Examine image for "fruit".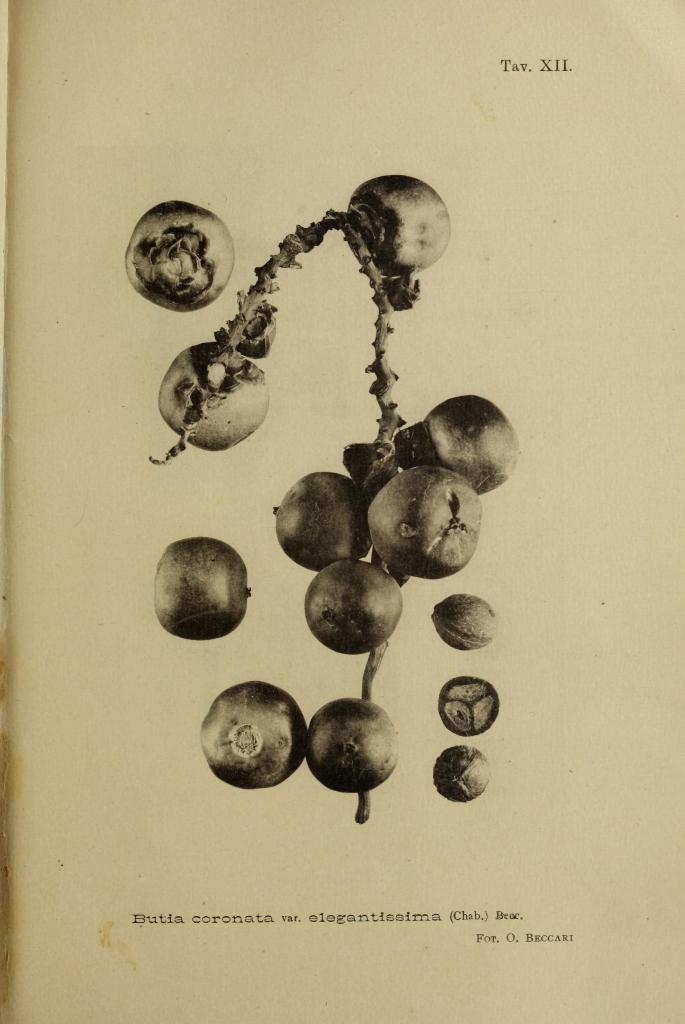
Examination result: (303,698,403,796).
